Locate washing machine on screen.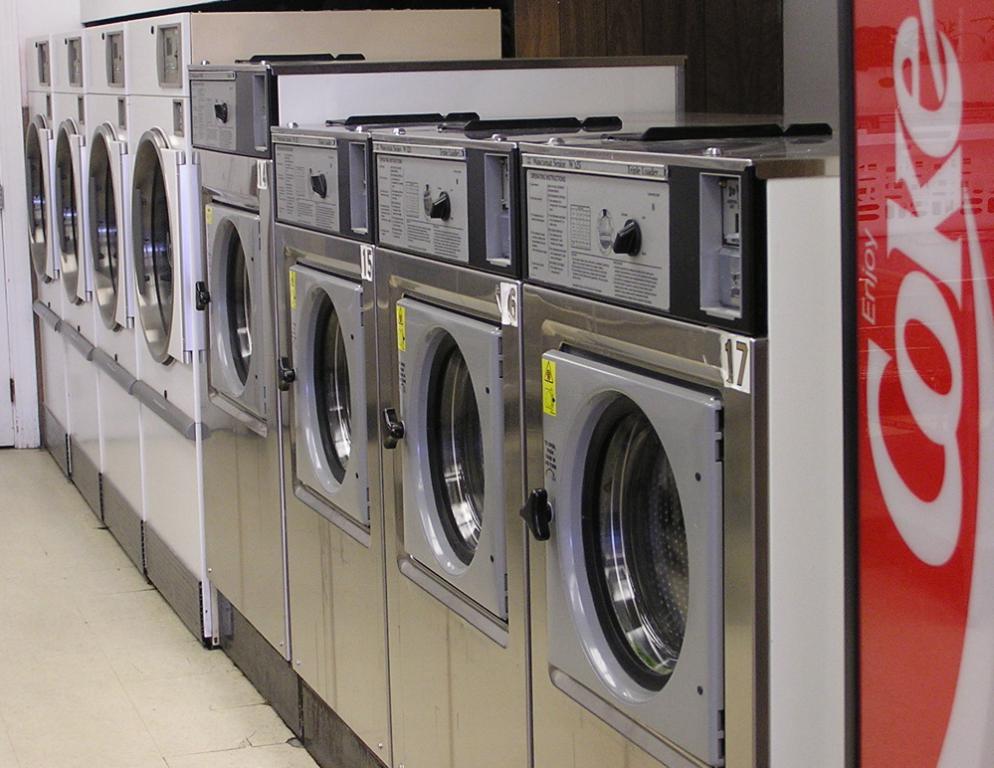
On screen at locate(8, 30, 72, 491).
